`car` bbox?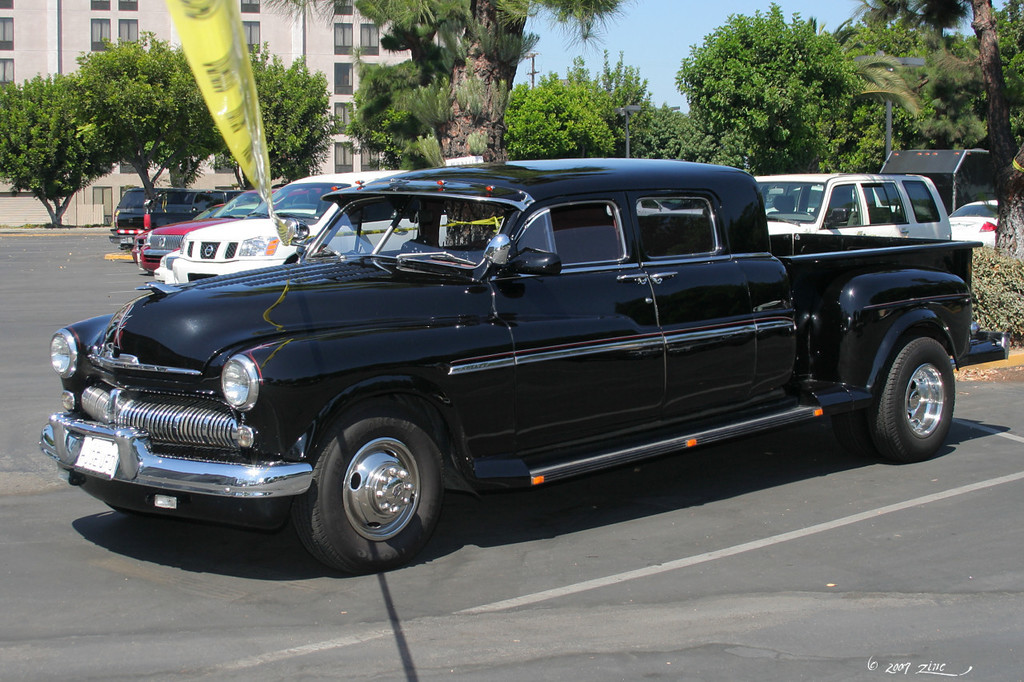
110,185,219,249
